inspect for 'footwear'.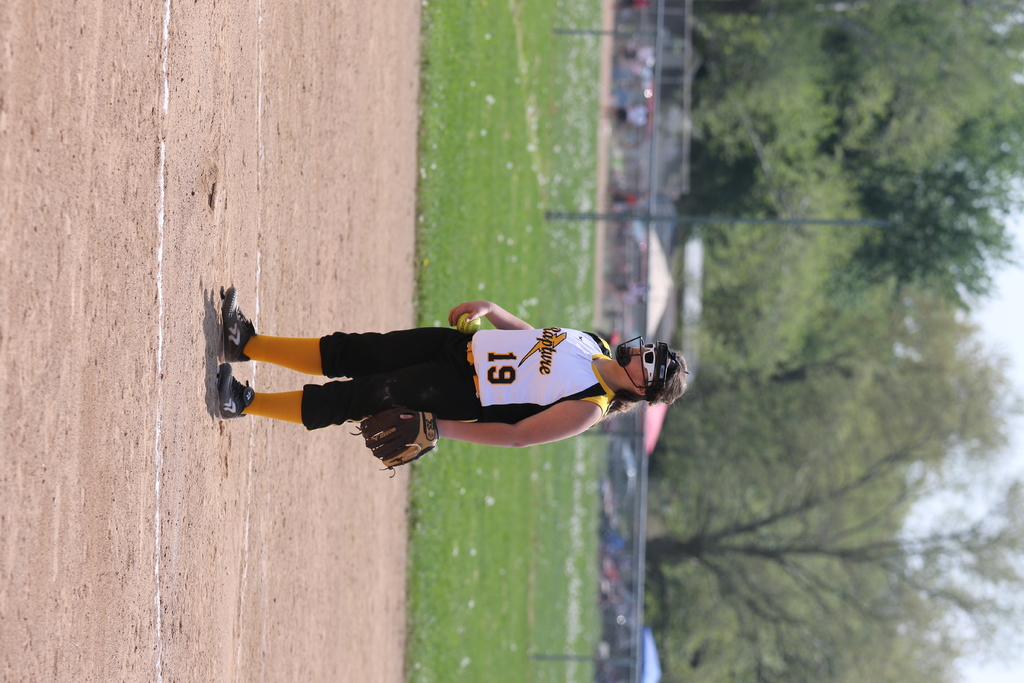
Inspection: detection(209, 305, 264, 435).
